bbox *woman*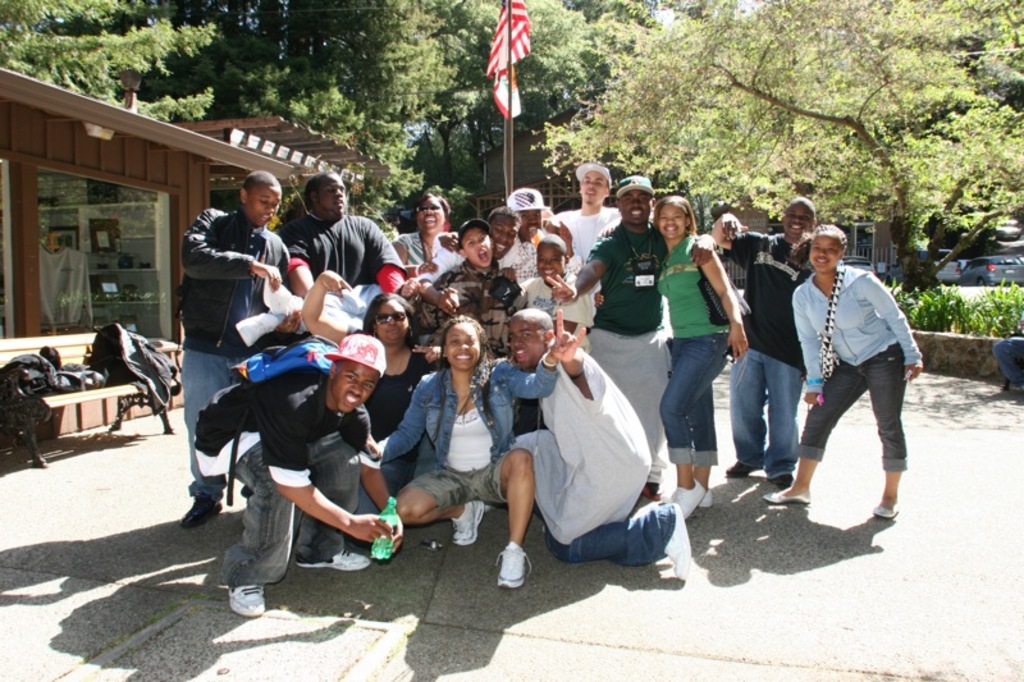
x1=361 y1=305 x2=591 y2=592
